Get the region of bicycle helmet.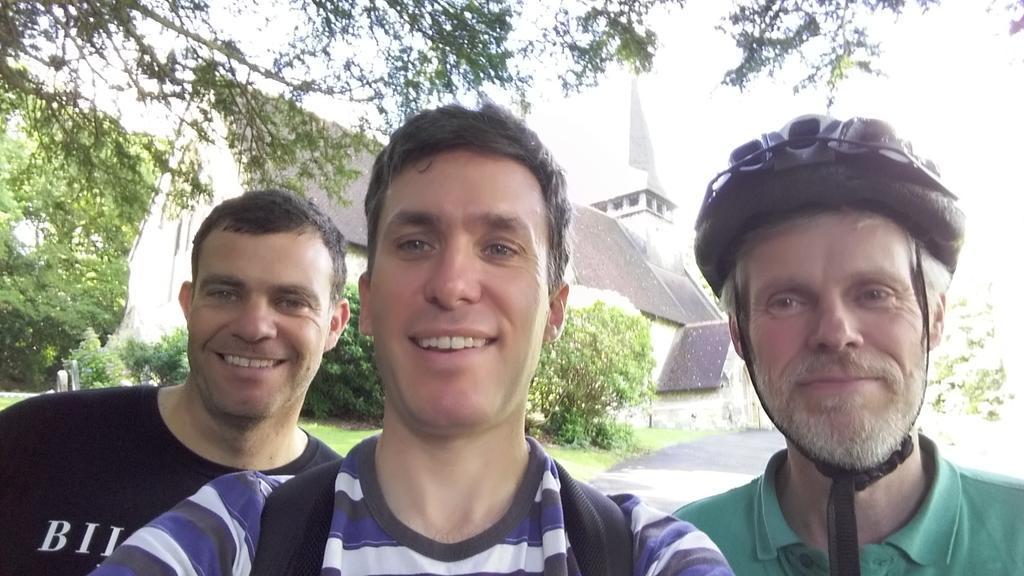
(left=691, top=115, right=963, bottom=256).
